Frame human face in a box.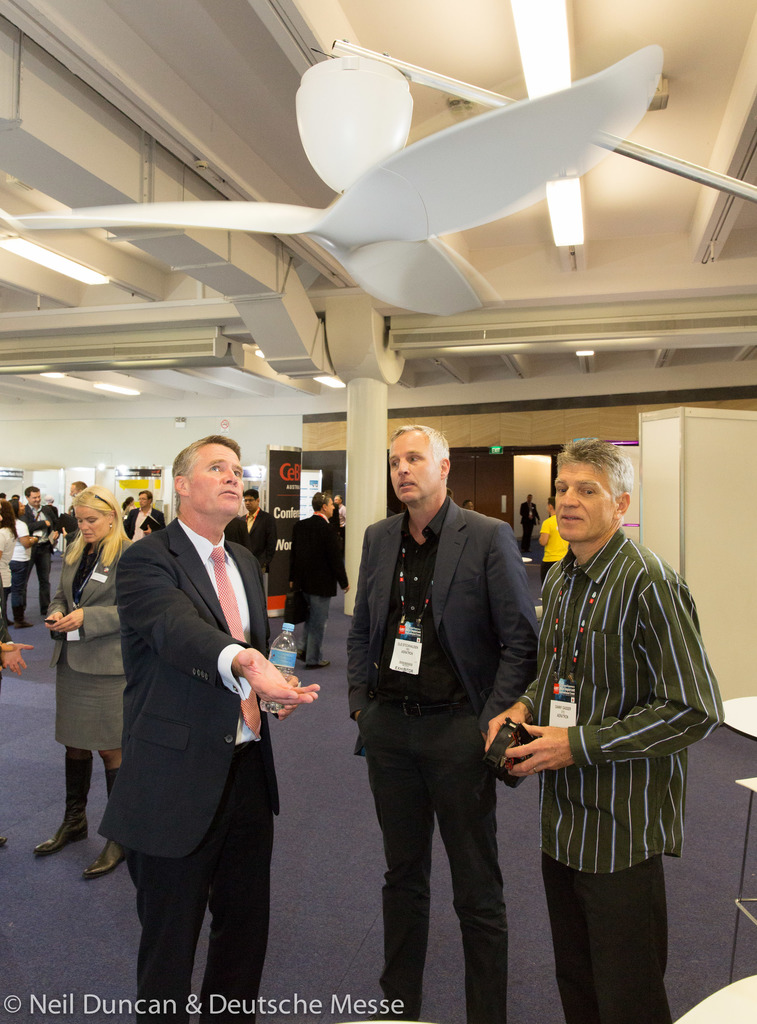
[left=74, top=502, right=114, bottom=541].
